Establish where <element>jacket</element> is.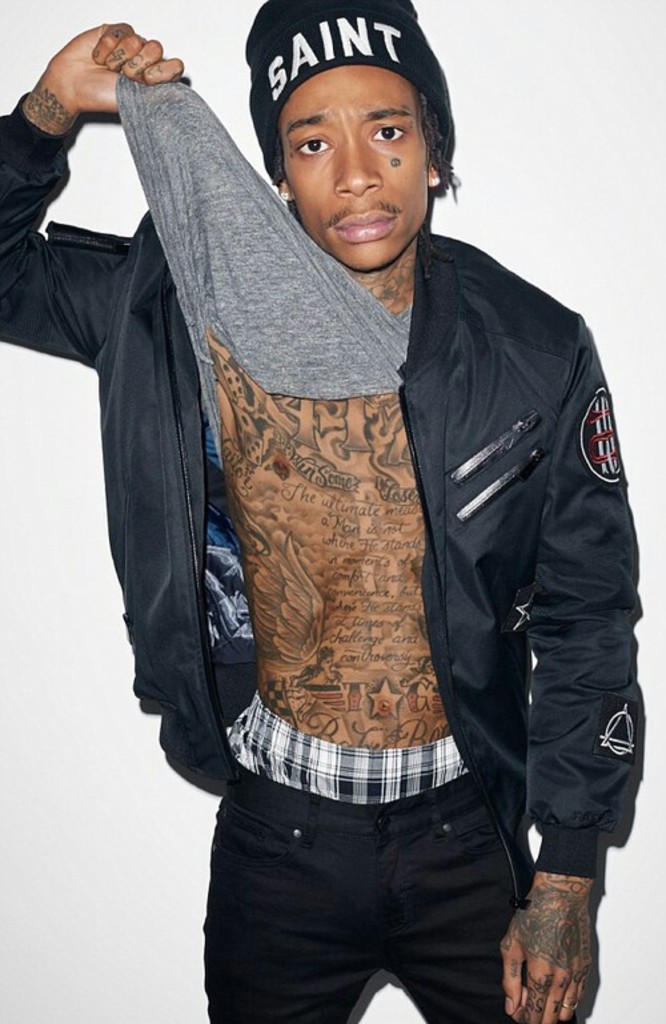
Established at bbox=(95, 0, 650, 1023).
